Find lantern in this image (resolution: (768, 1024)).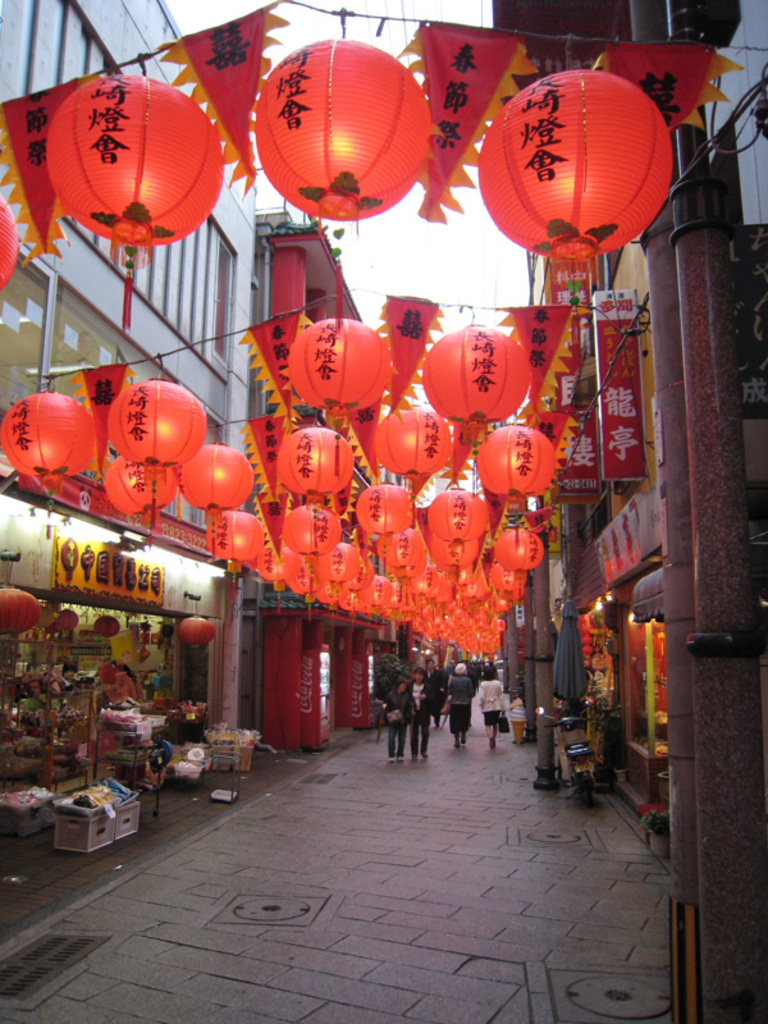
box(93, 617, 120, 643).
